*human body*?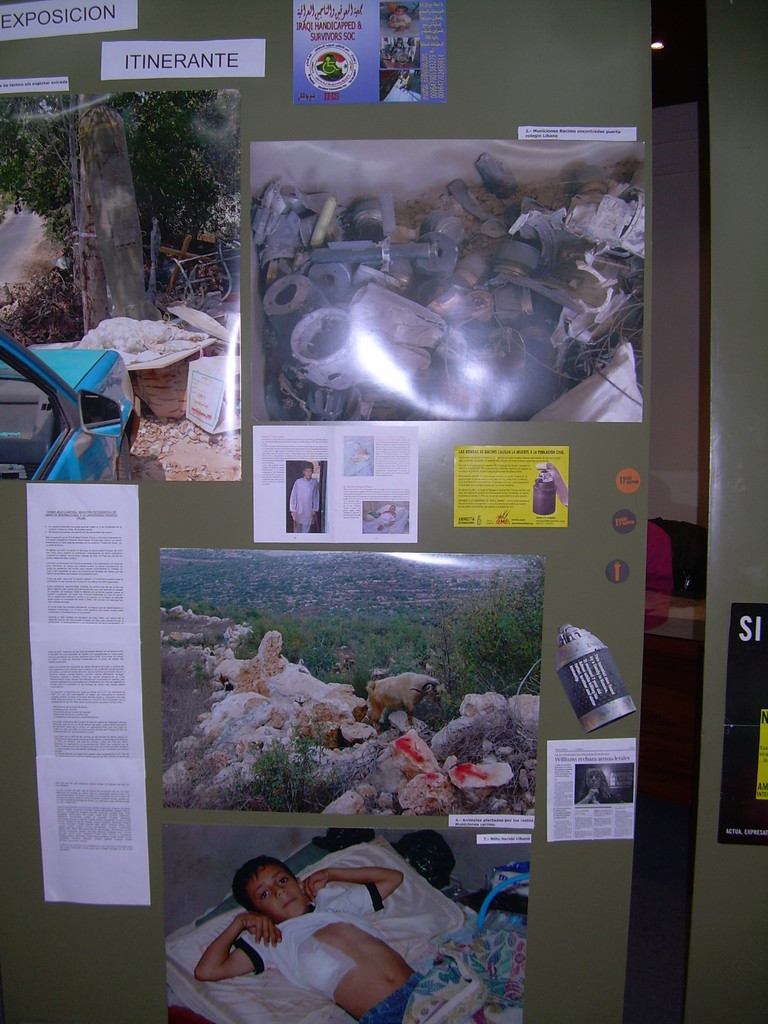
detection(192, 852, 477, 1020)
